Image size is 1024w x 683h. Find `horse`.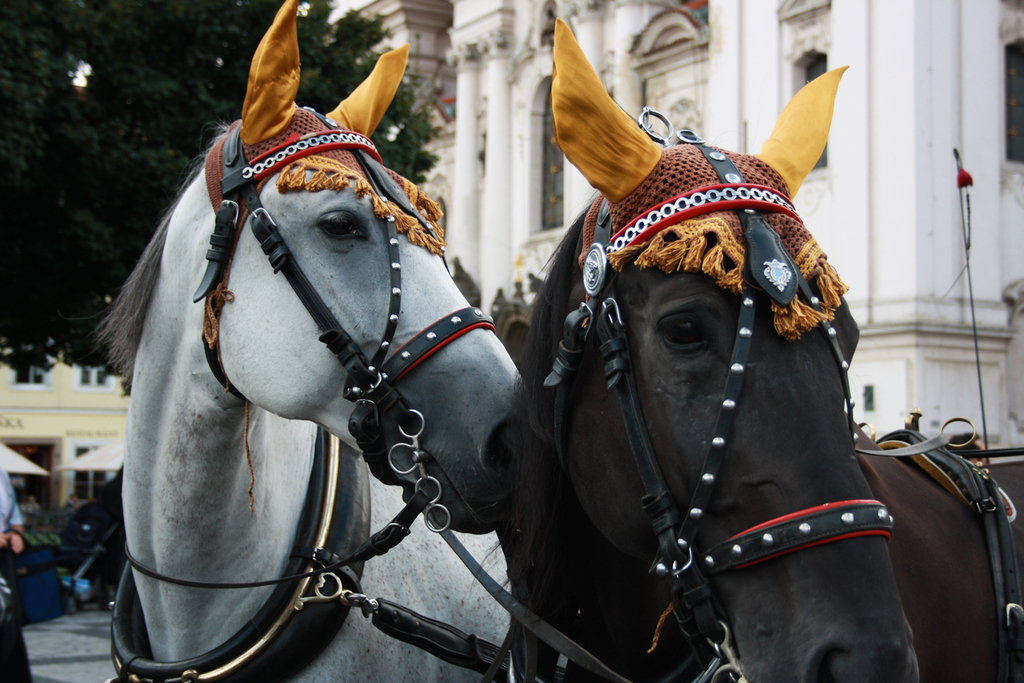
85,0,513,682.
